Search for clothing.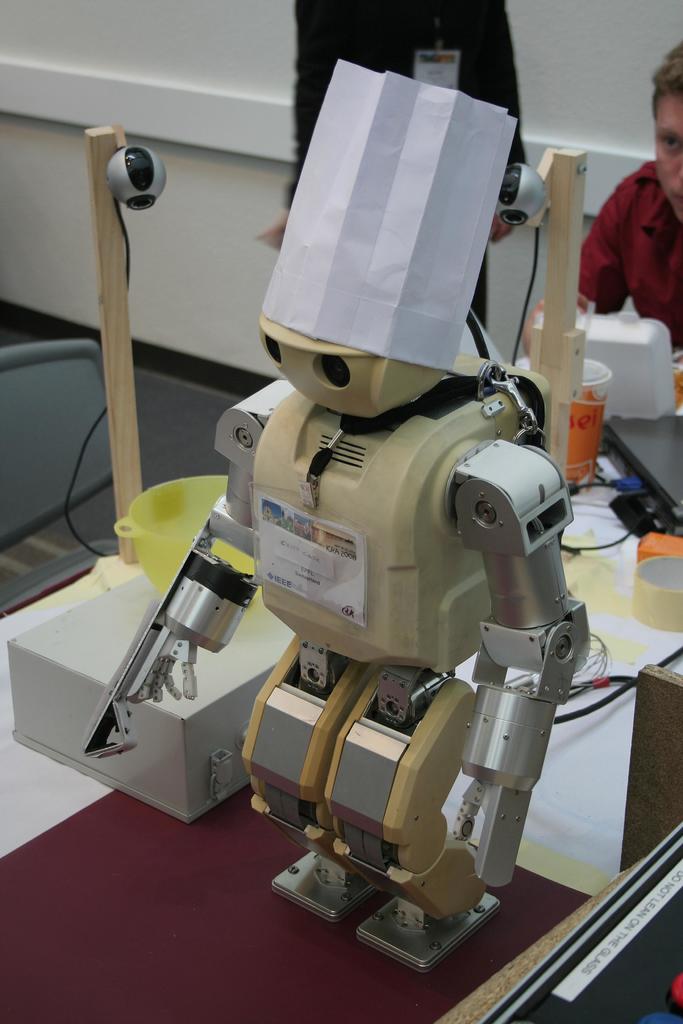
Found at 583/179/682/350.
